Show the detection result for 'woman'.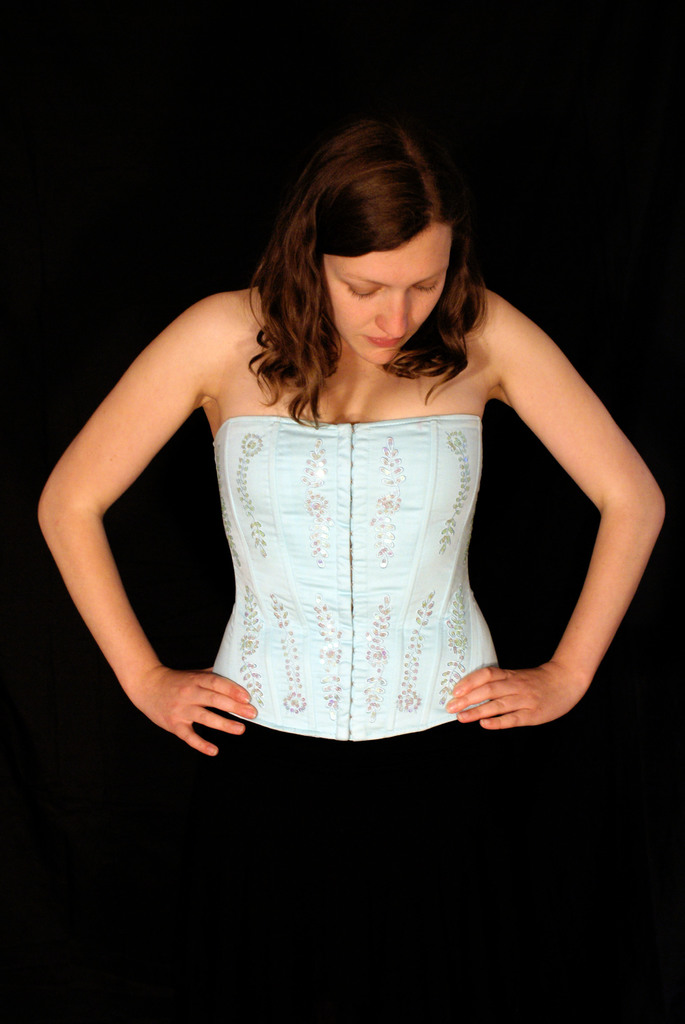
71/111/604/801.
